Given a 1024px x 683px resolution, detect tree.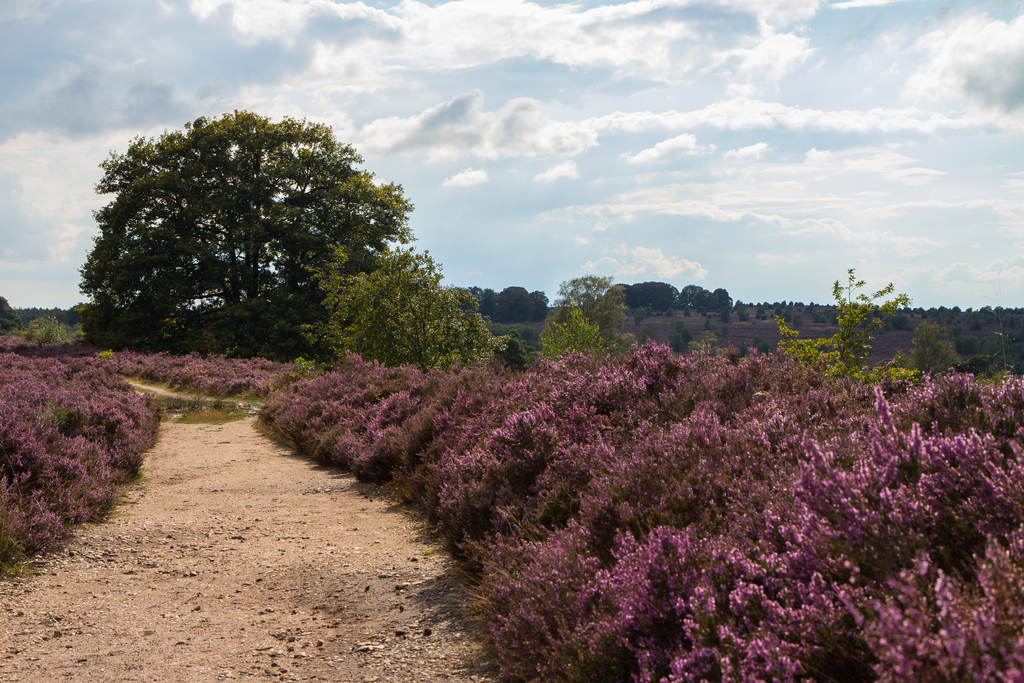
region(773, 265, 906, 385).
